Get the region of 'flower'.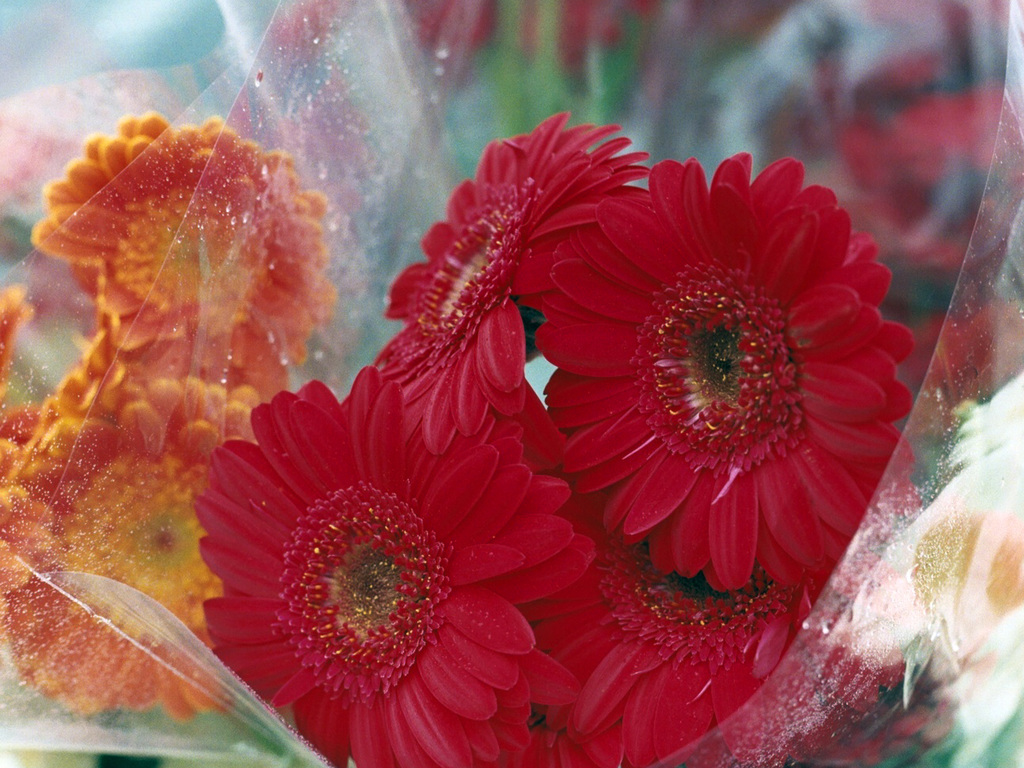
847:88:1023:281.
